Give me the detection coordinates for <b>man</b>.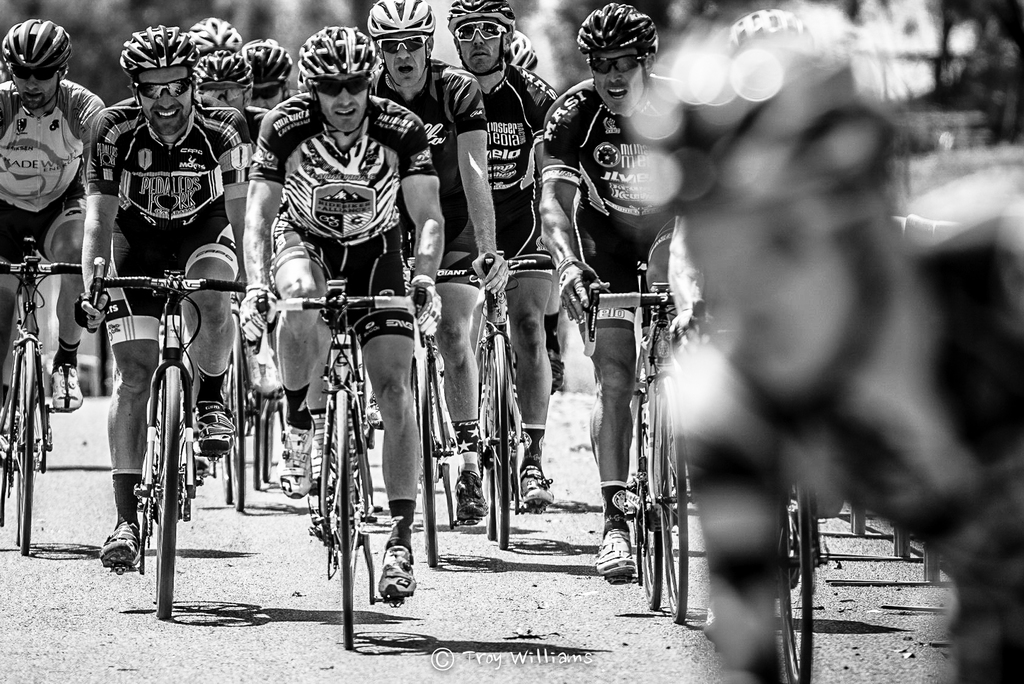
75,20,252,562.
